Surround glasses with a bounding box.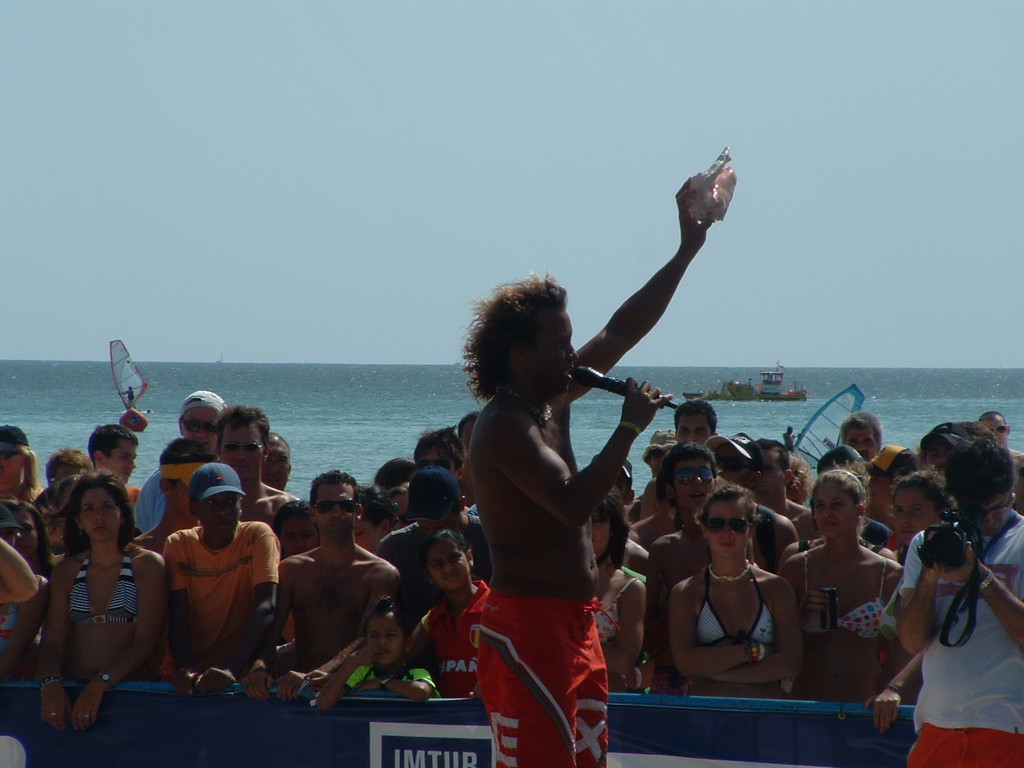
bbox(702, 517, 750, 530).
